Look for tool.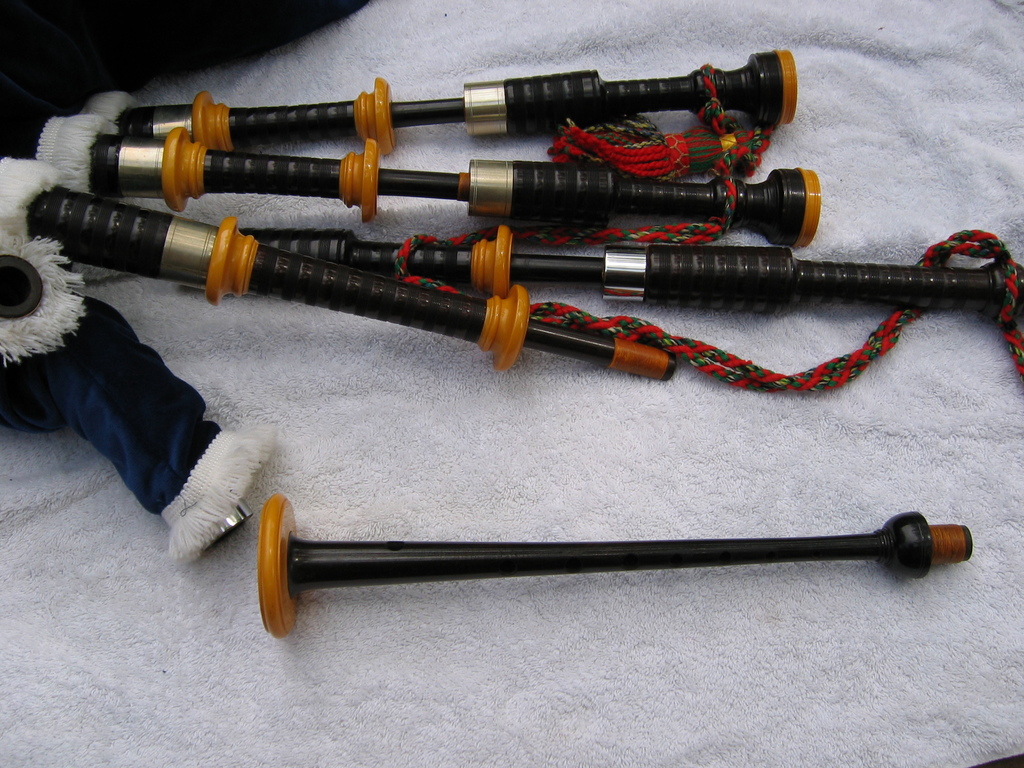
Found: BBox(180, 449, 975, 625).
